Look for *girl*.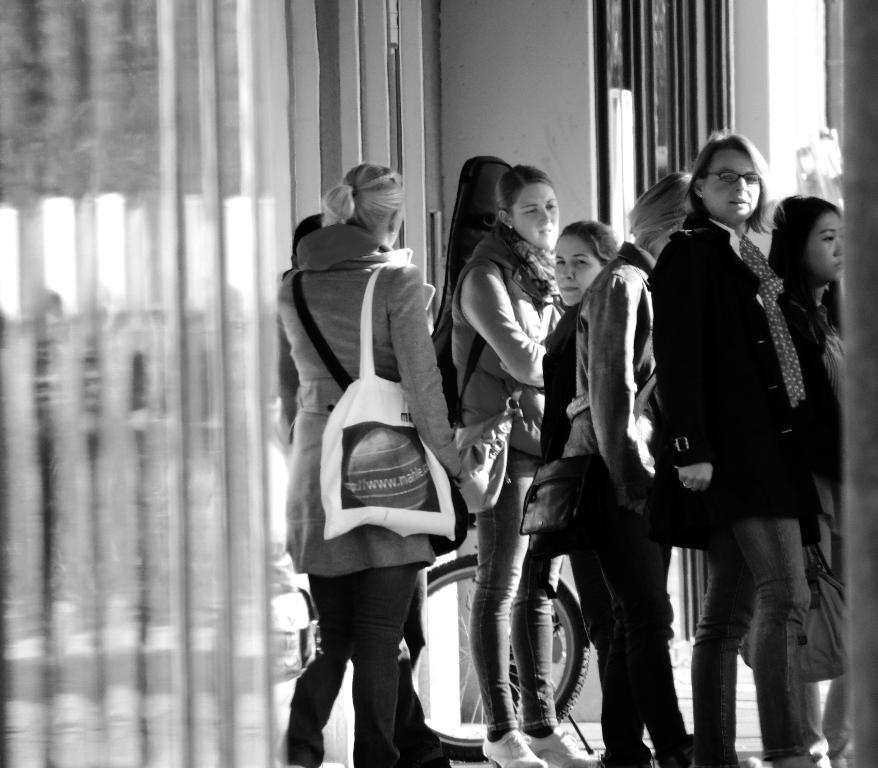
Found: BBox(758, 197, 847, 767).
